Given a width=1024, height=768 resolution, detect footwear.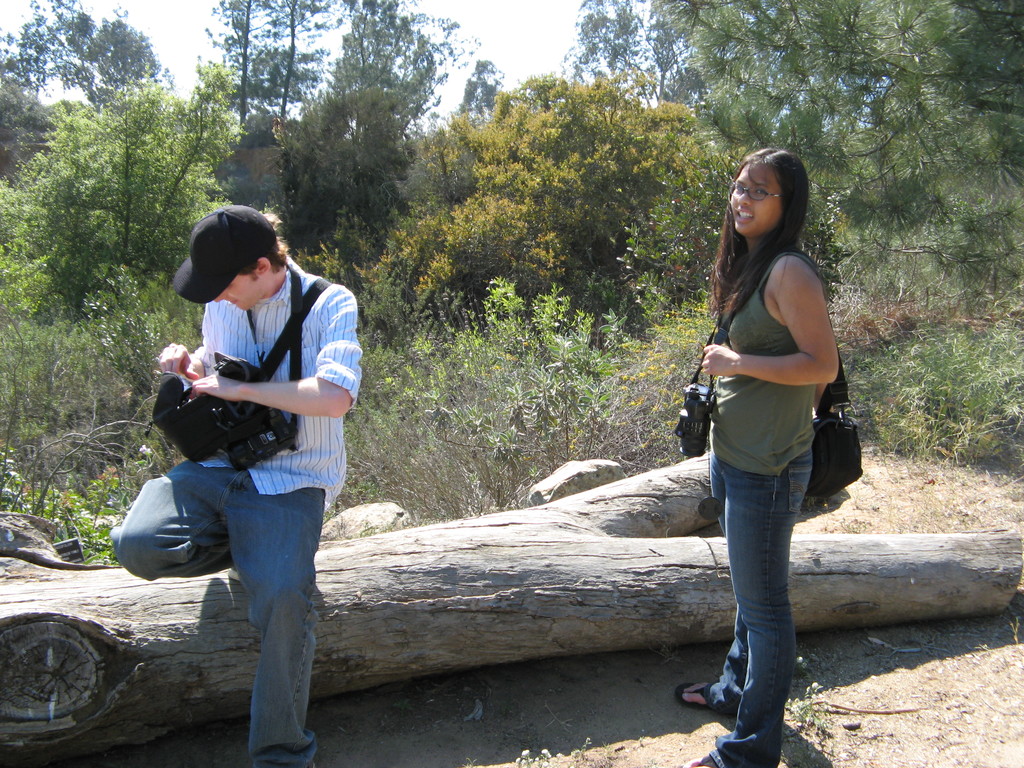
675, 681, 719, 713.
